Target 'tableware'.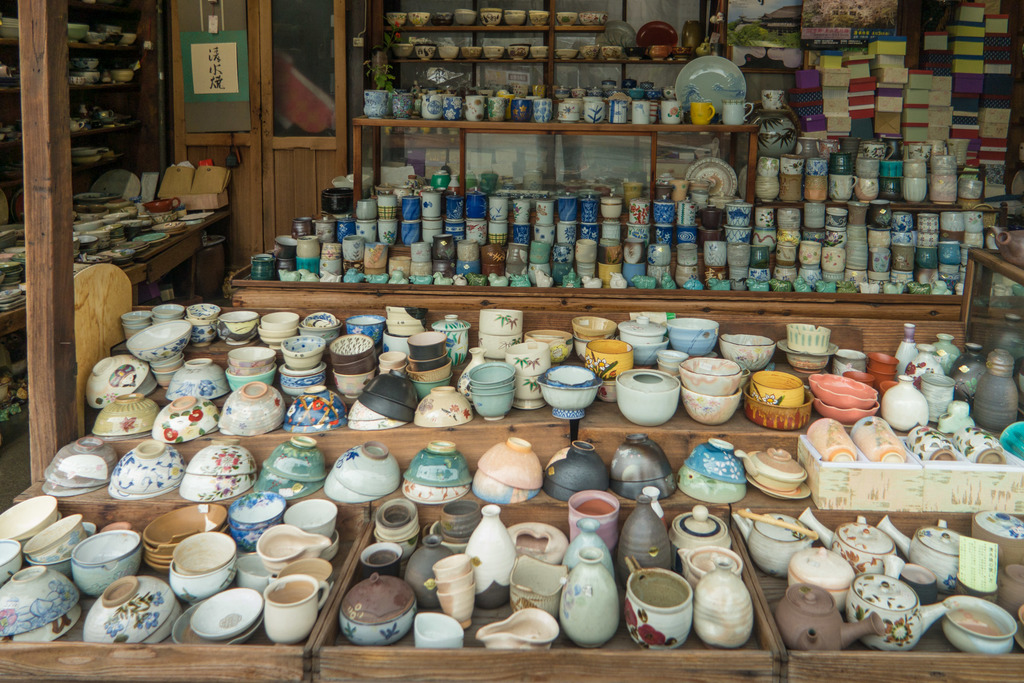
Target region: BBox(416, 45, 435, 58).
